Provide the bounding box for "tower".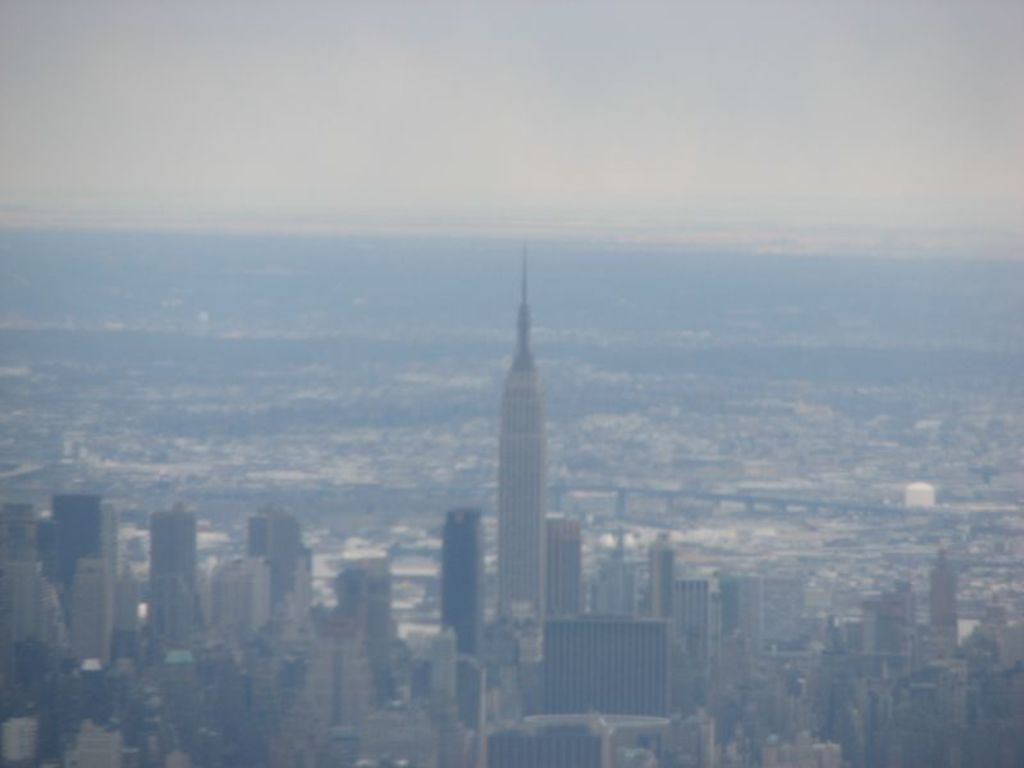
BBox(677, 577, 708, 713).
